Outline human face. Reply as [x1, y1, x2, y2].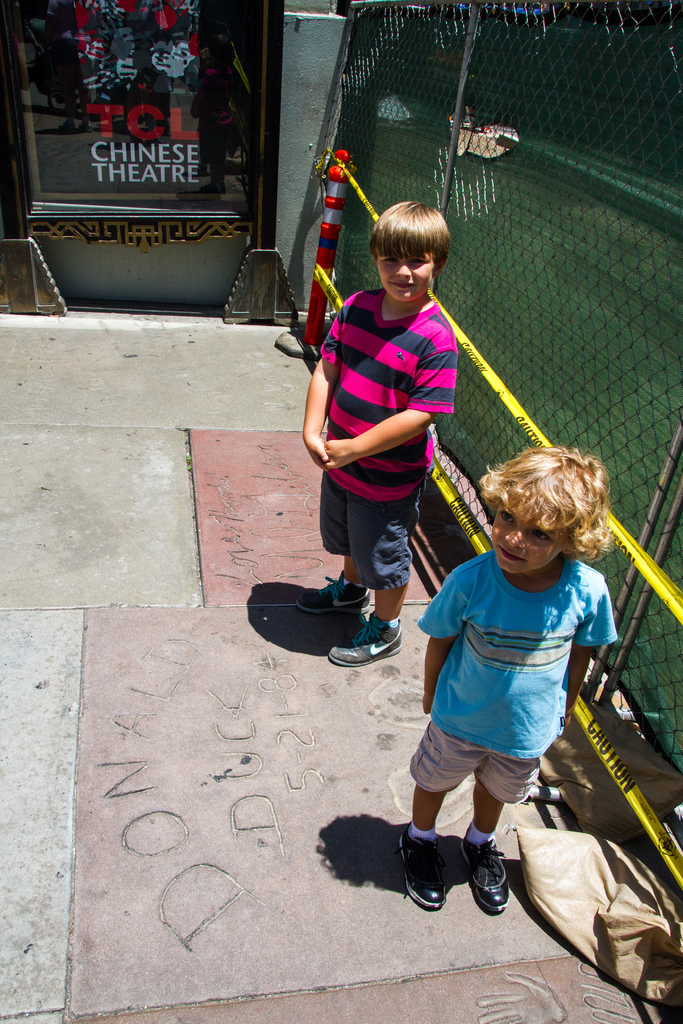
[377, 253, 432, 302].
